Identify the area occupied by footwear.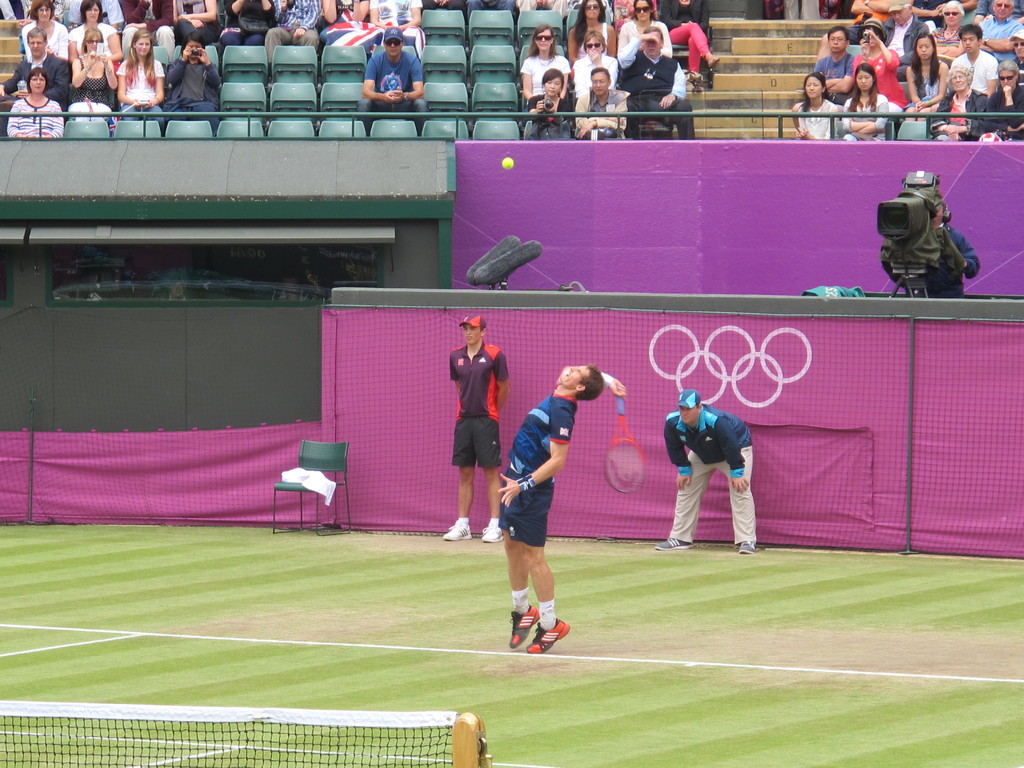
Area: <box>476,521,506,546</box>.
